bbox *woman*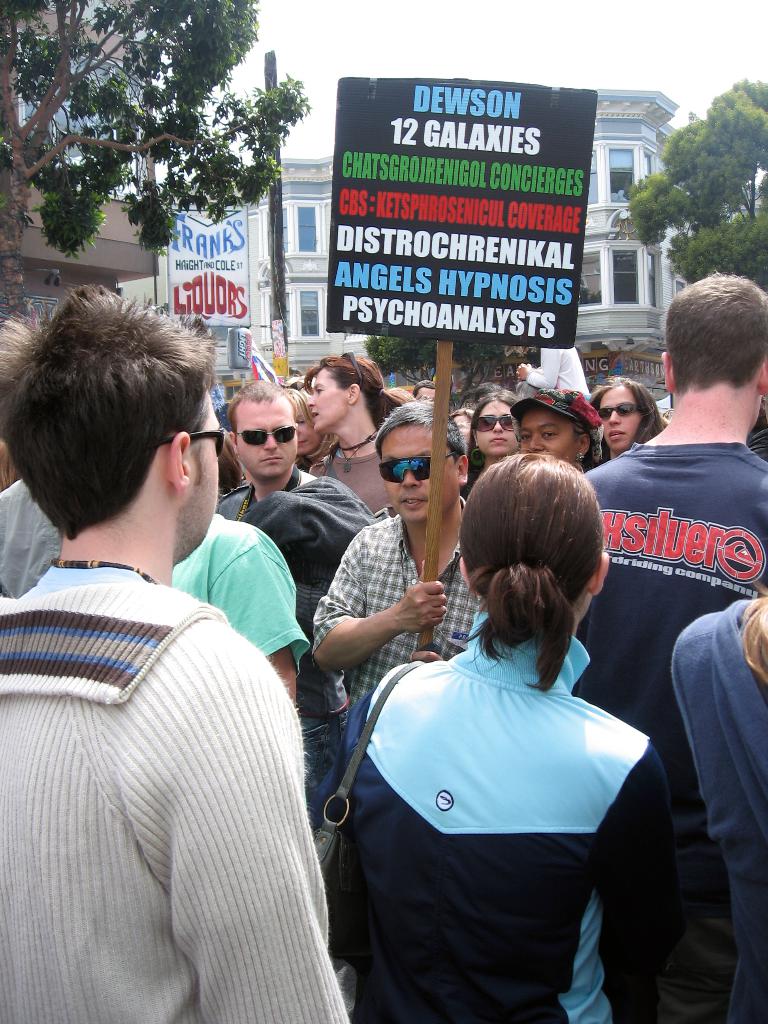
[294, 350, 413, 540]
